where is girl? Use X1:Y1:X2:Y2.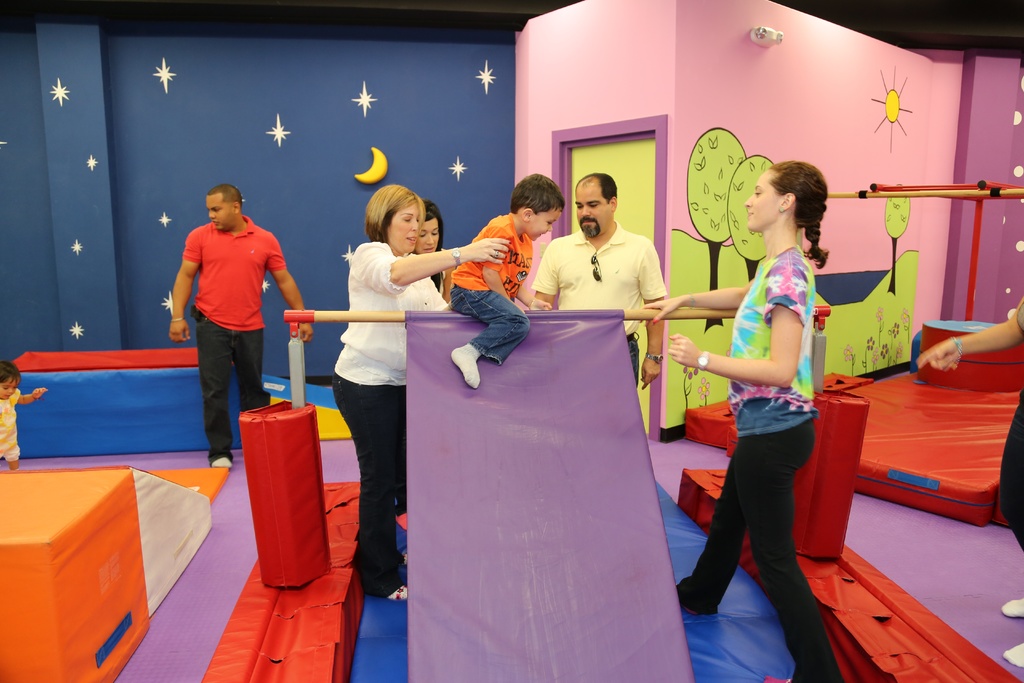
392:200:448:515.
